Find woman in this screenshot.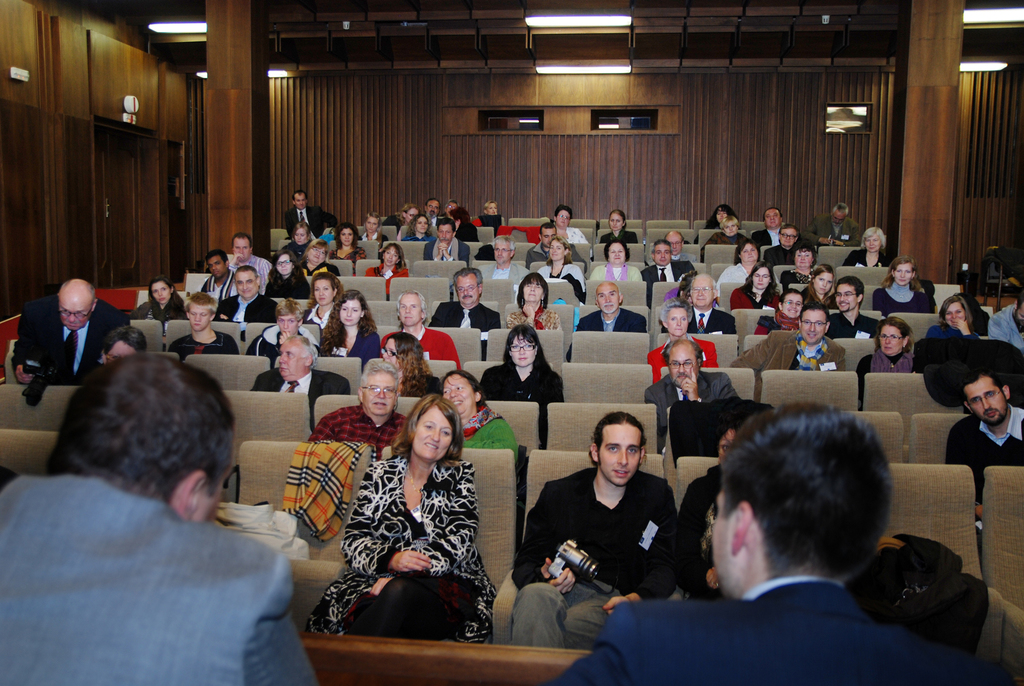
The bounding box for woman is [x1=811, y1=269, x2=845, y2=318].
